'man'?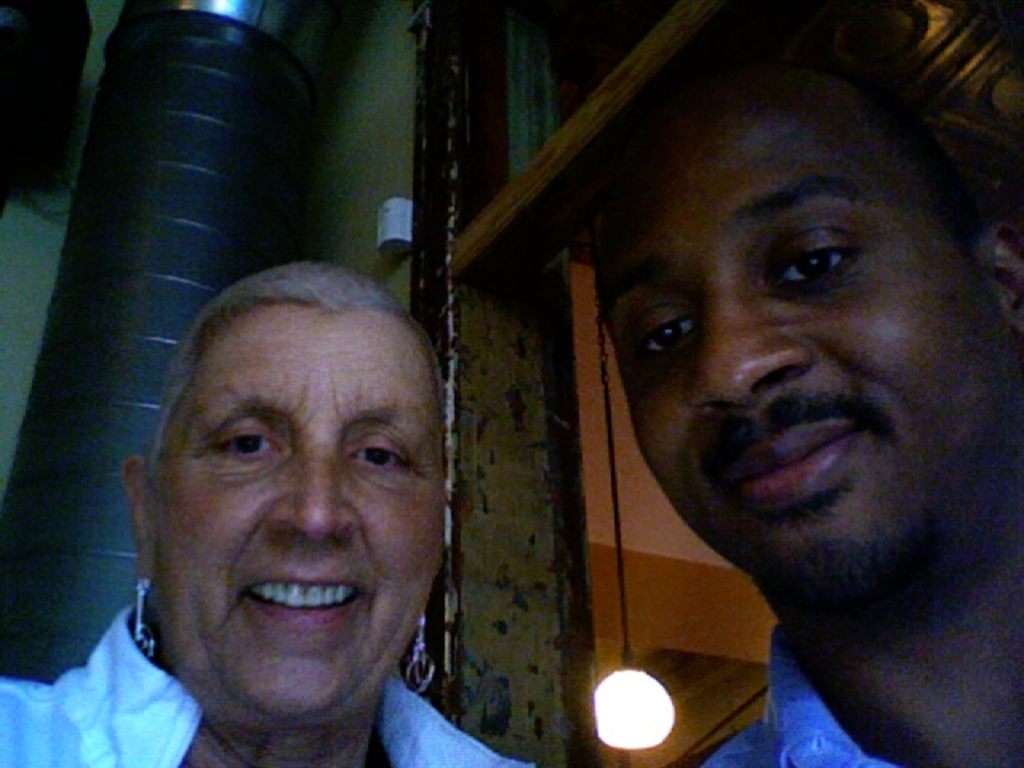
x1=507 y1=45 x2=1023 y2=767
